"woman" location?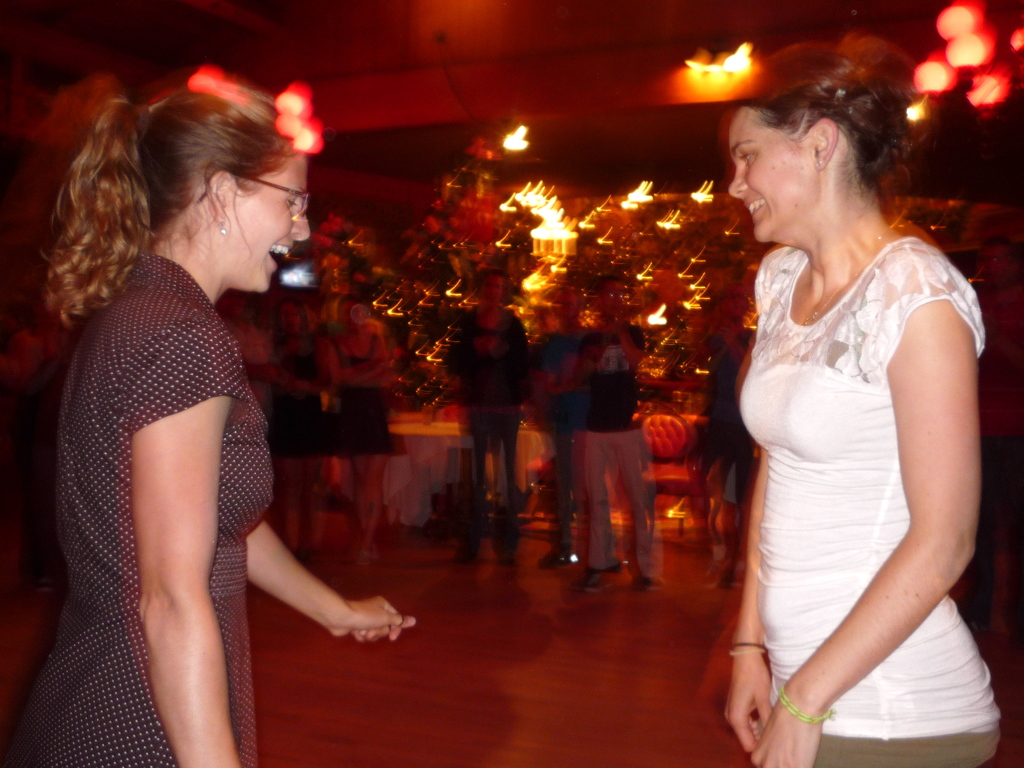
locate(260, 298, 334, 563)
